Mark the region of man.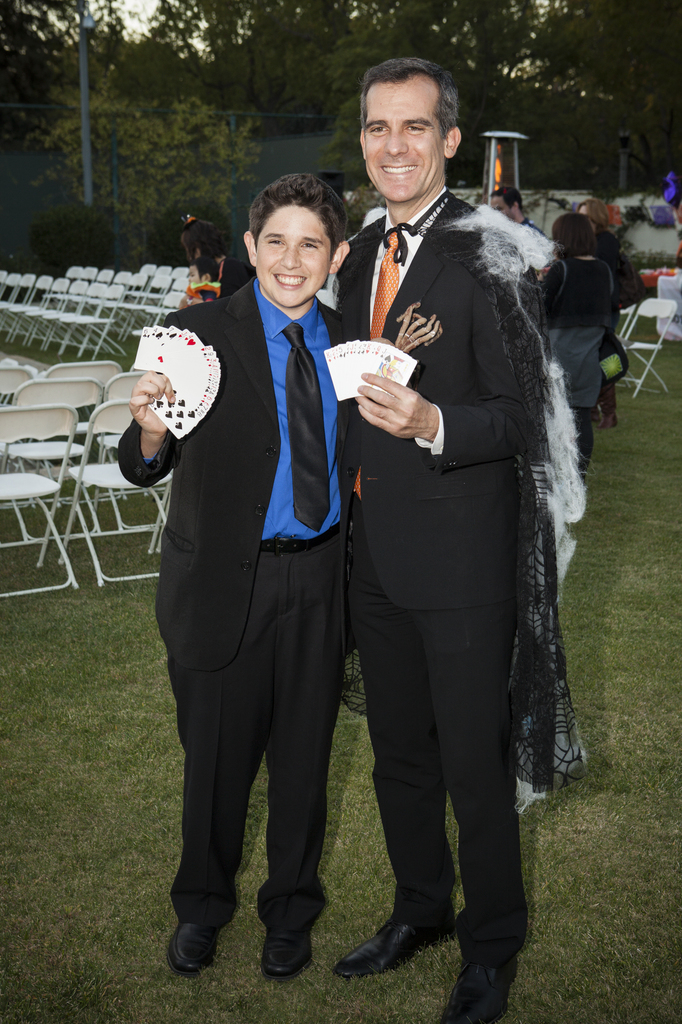
Region: (306,63,582,960).
